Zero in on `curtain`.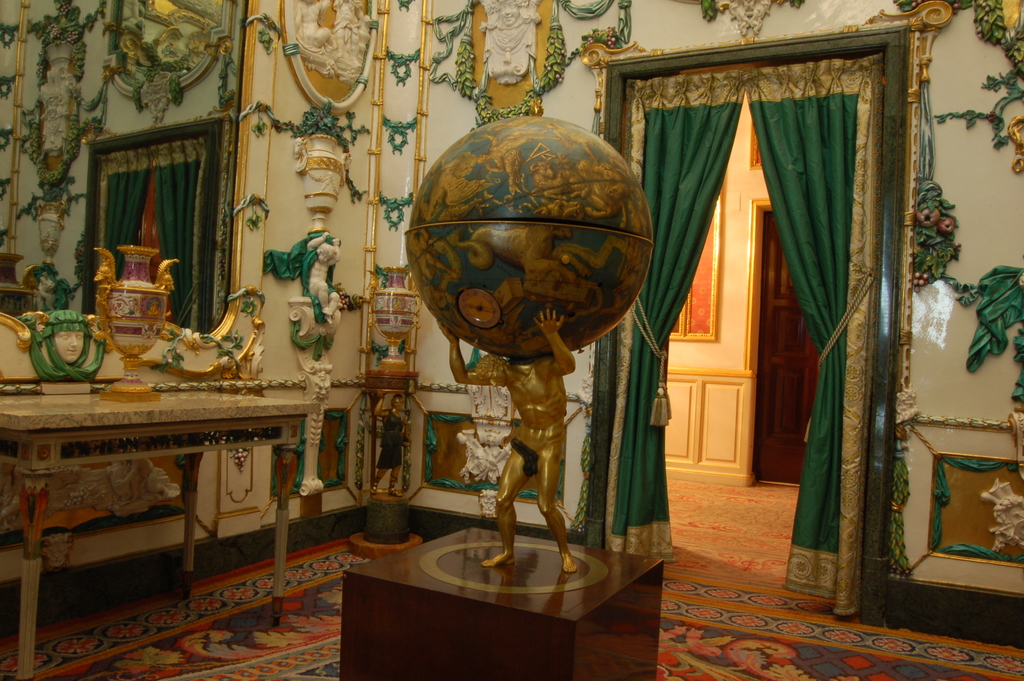
Zeroed in: (x1=649, y1=47, x2=910, y2=614).
